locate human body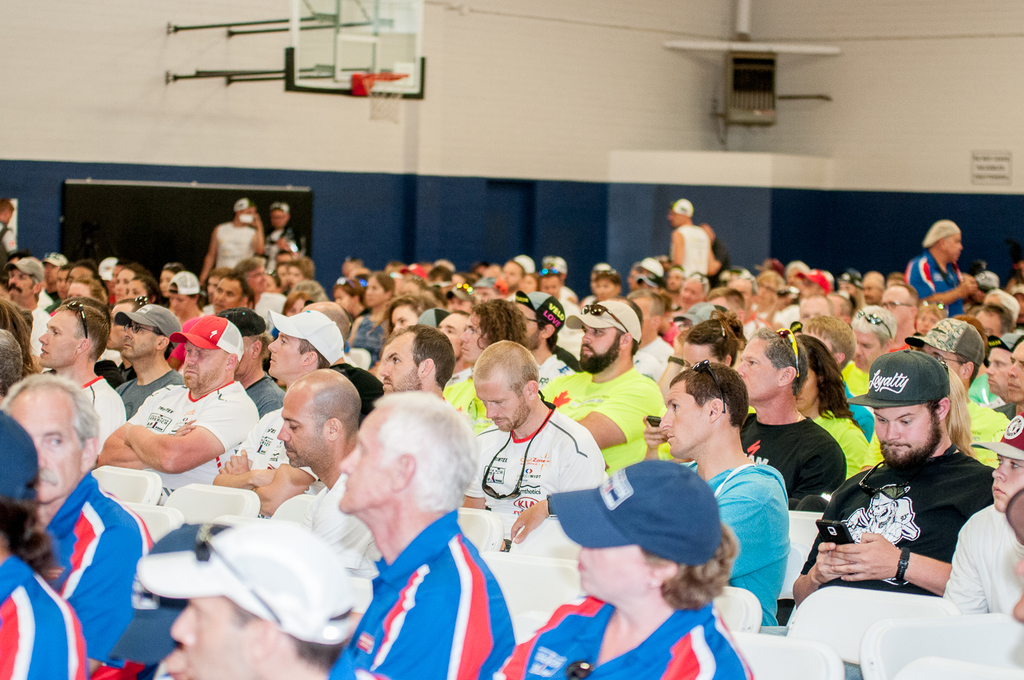
bbox=(662, 197, 711, 282)
